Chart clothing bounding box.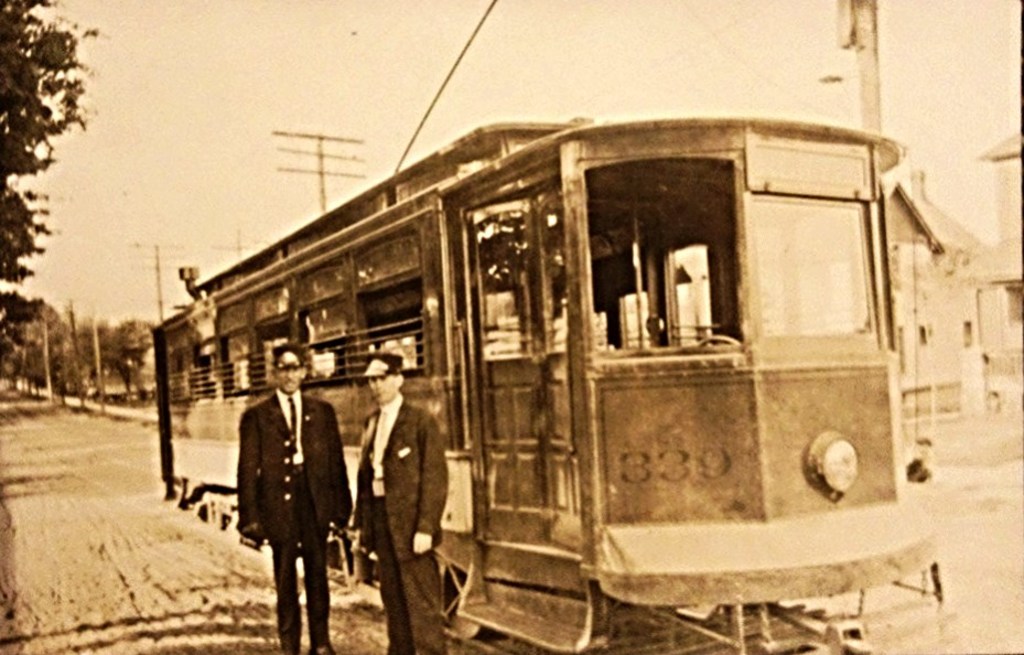
Charted: bbox(358, 397, 452, 654).
